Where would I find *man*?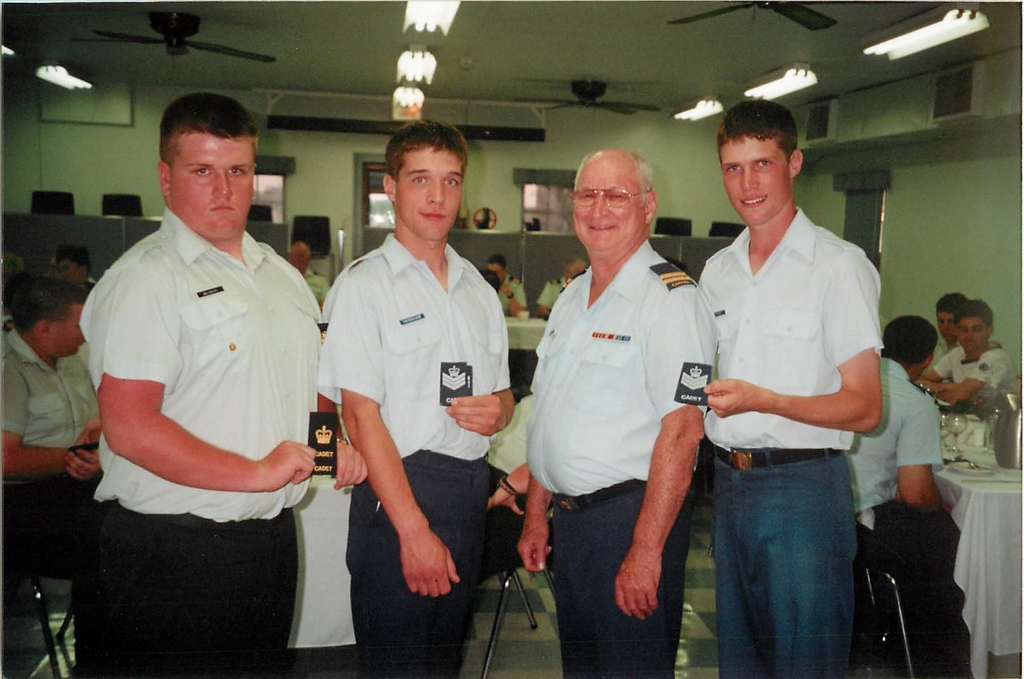
At {"left": 55, "top": 243, "right": 89, "bottom": 281}.
